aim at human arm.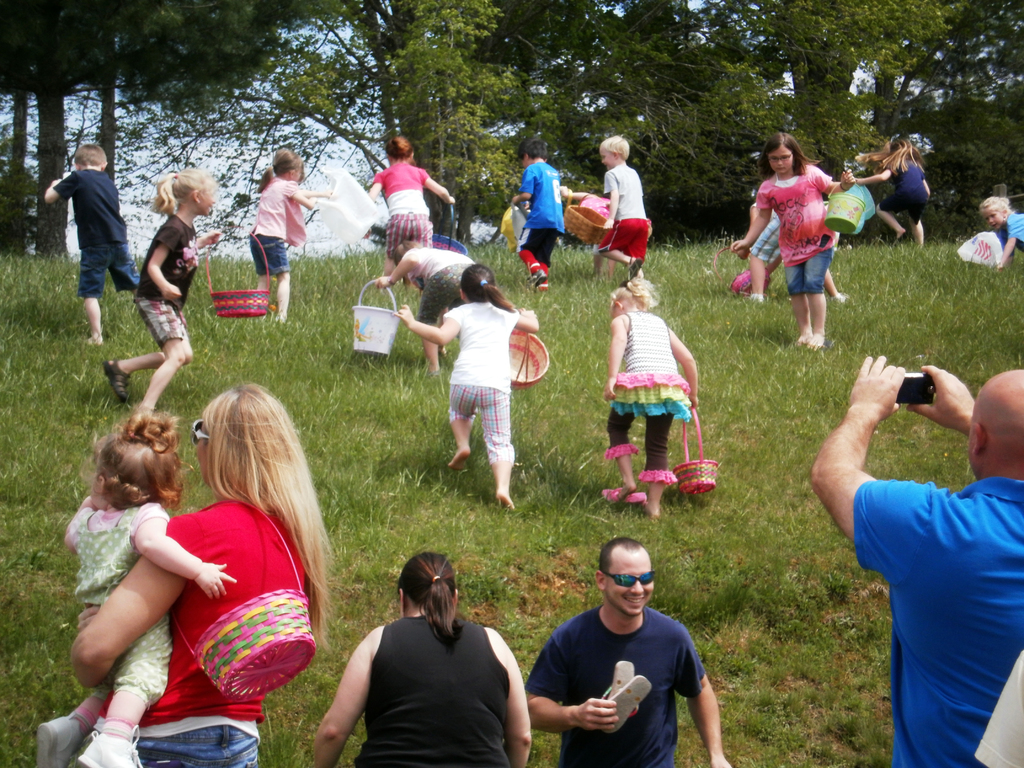
Aimed at BBox(509, 304, 541, 335).
